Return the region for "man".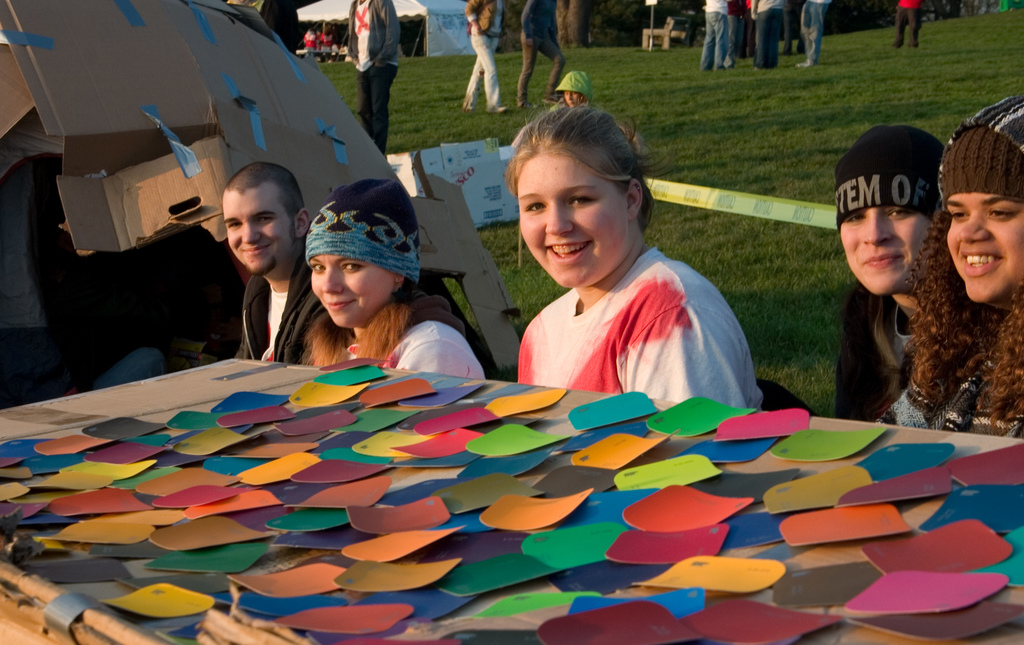
crop(184, 151, 310, 364).
